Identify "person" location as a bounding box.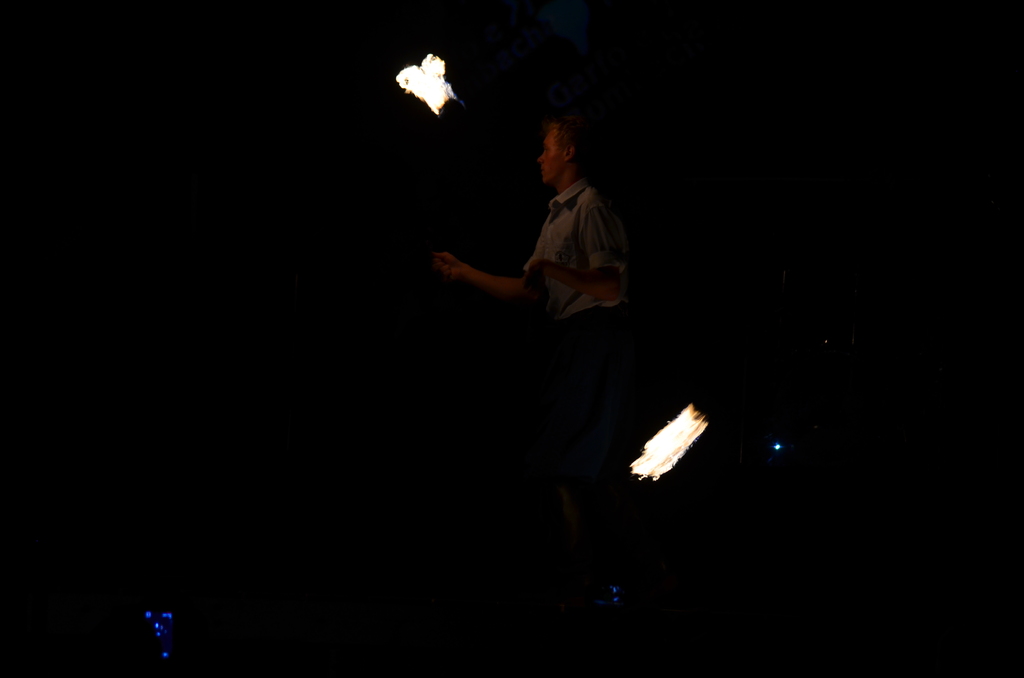
440,99,626,359.
